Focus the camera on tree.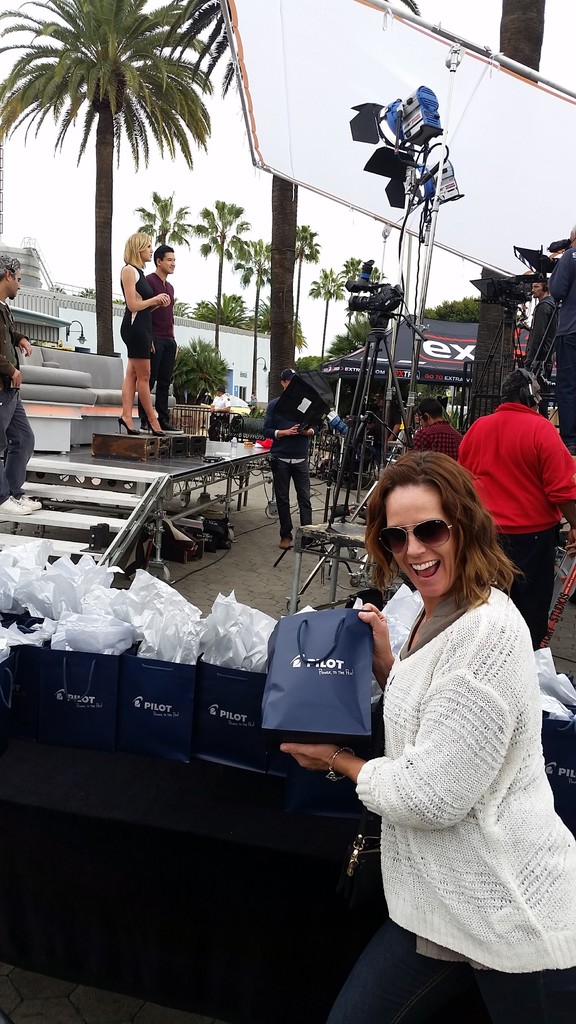
Focus region: [x1=337, y1=255, x2=385, y2=301].
